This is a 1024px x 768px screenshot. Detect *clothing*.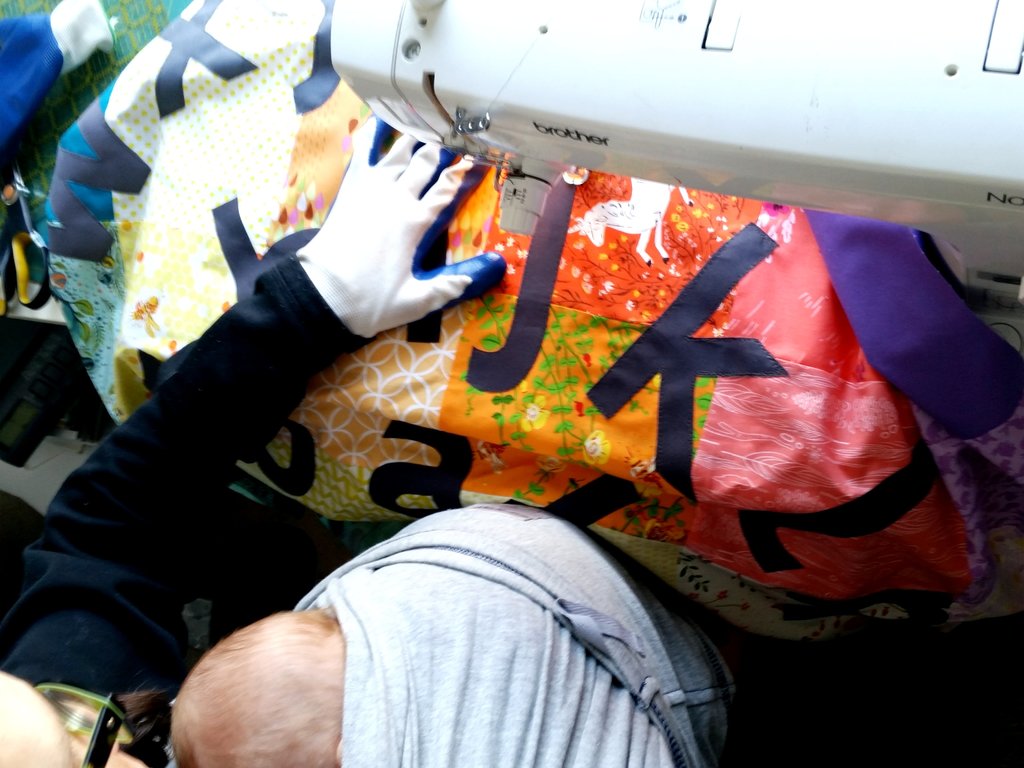
271:503:760:767.
